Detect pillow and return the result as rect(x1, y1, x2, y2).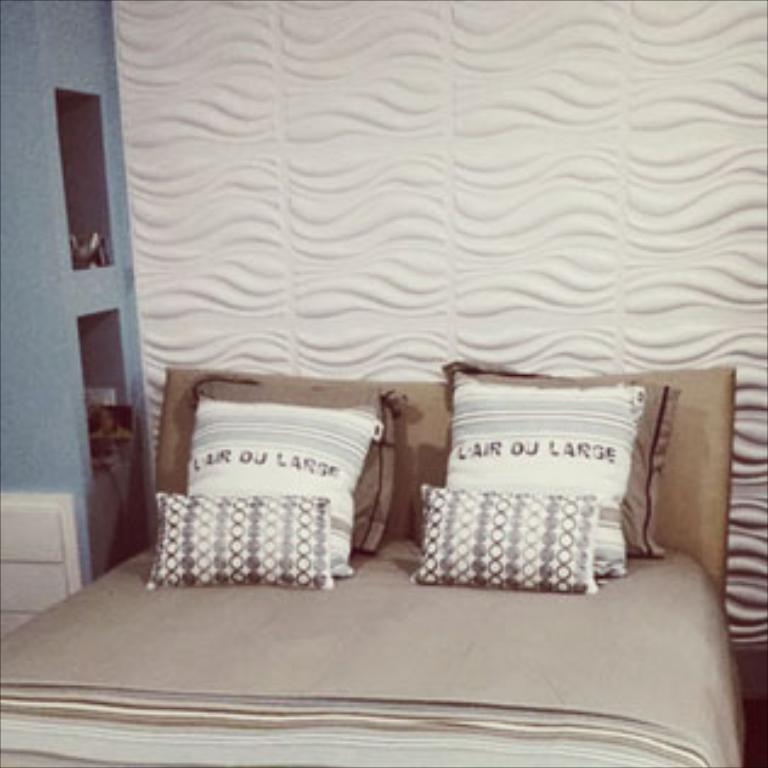
rect(408, 481, 603, 598).
